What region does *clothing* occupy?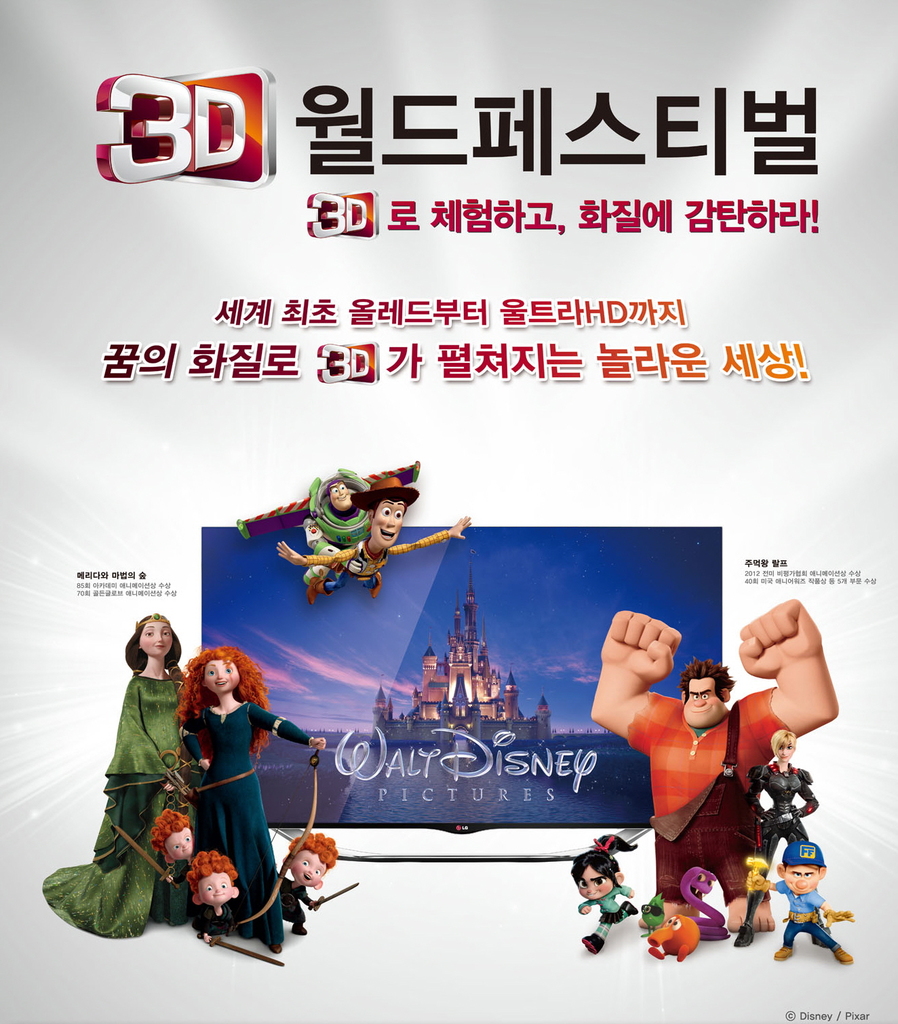
left=630, top=684, right=792, bottom=910.
